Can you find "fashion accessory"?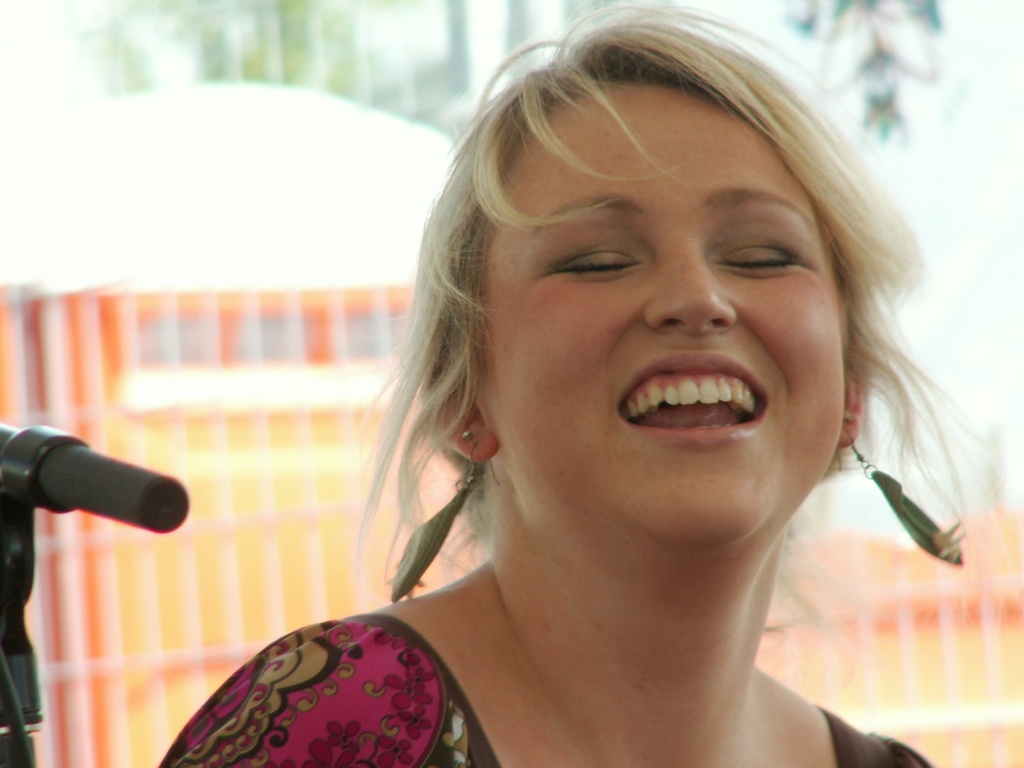
Yes, bounding box: bbox=[845, 429, 965, 566].
